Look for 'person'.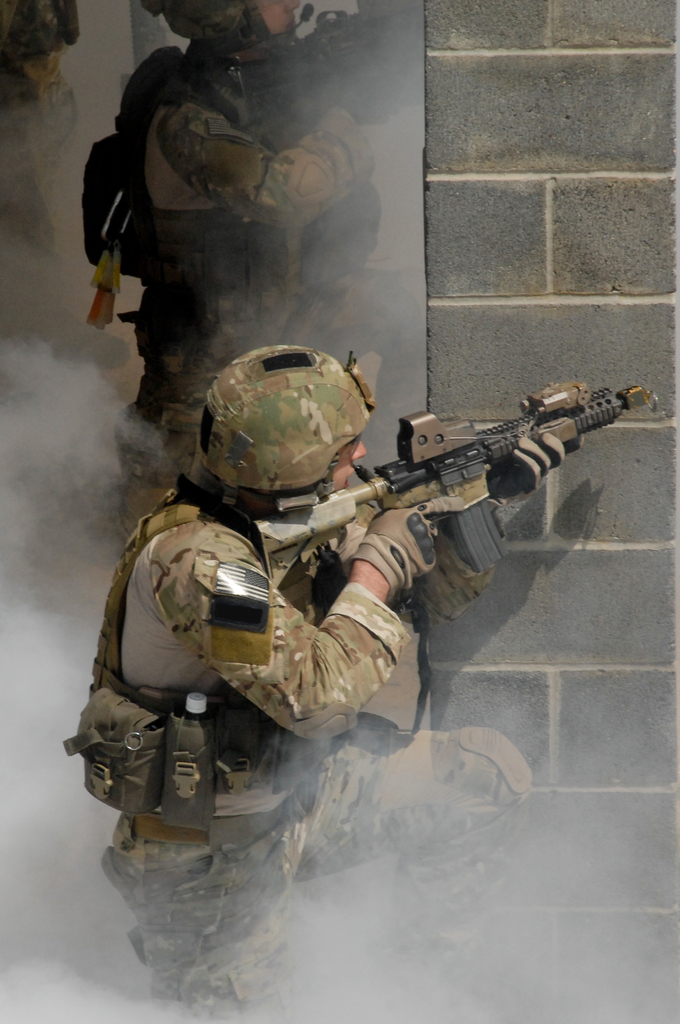
Found: BBox(0, 0, 81, 265).
